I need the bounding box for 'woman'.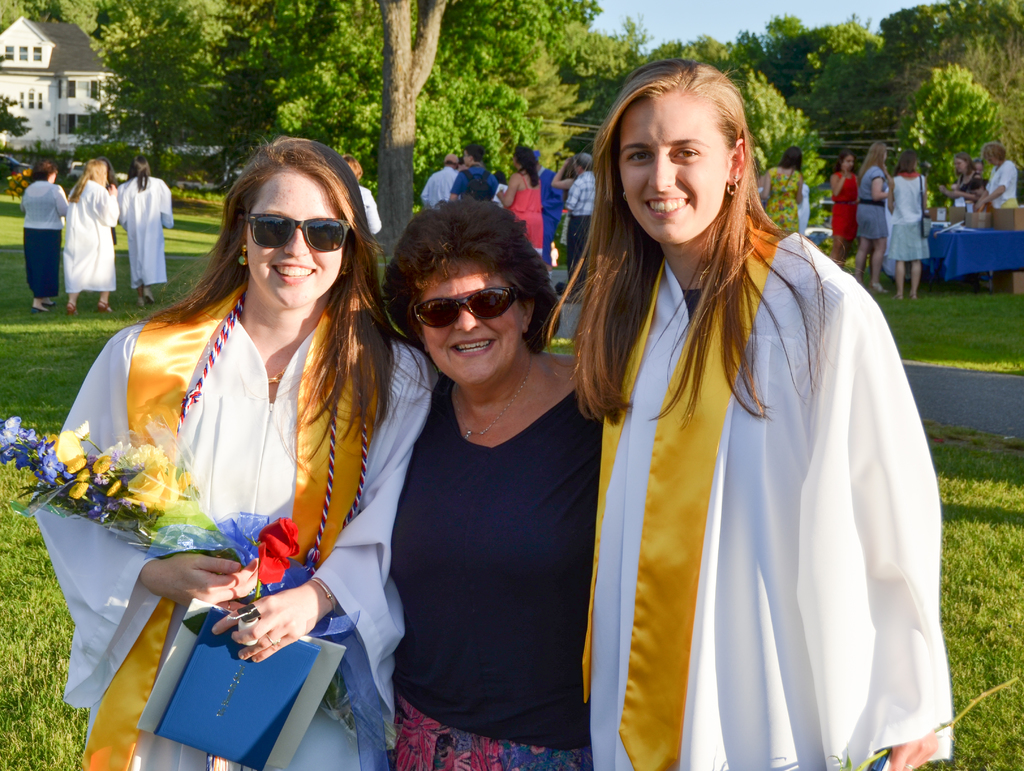
Here it is: 831 149 863 259.
